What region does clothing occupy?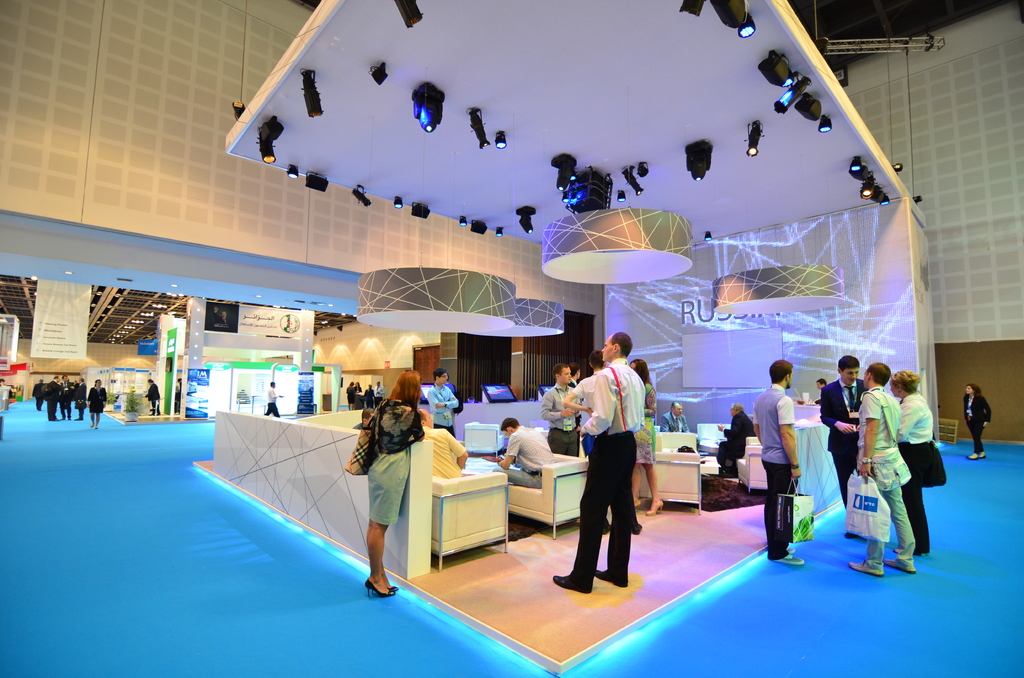
select_region(753, 383, 798, 562).
